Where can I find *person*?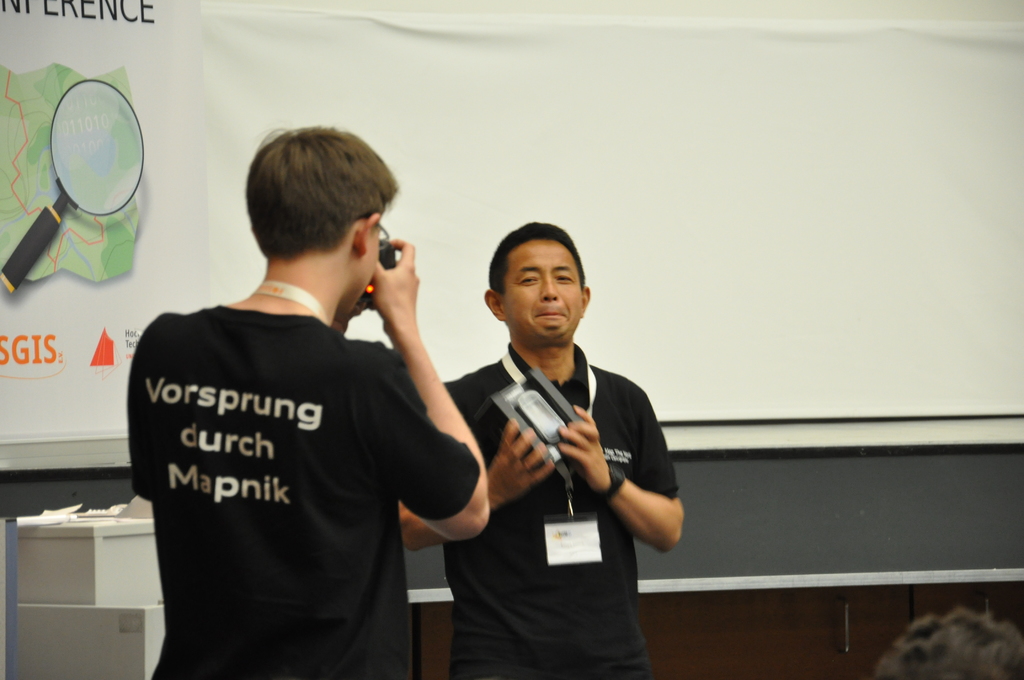
You can find it at box=[124, 116, 480, 665].
